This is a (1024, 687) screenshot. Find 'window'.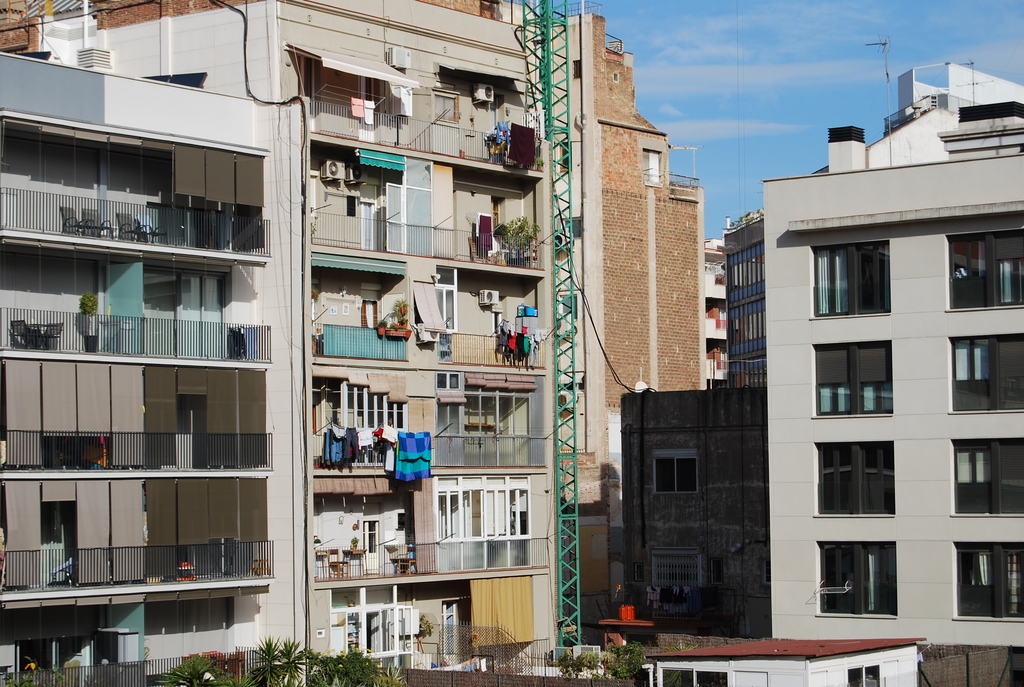
Bounding box: (x1=948, y1=438, x2=1023, y2=516).
